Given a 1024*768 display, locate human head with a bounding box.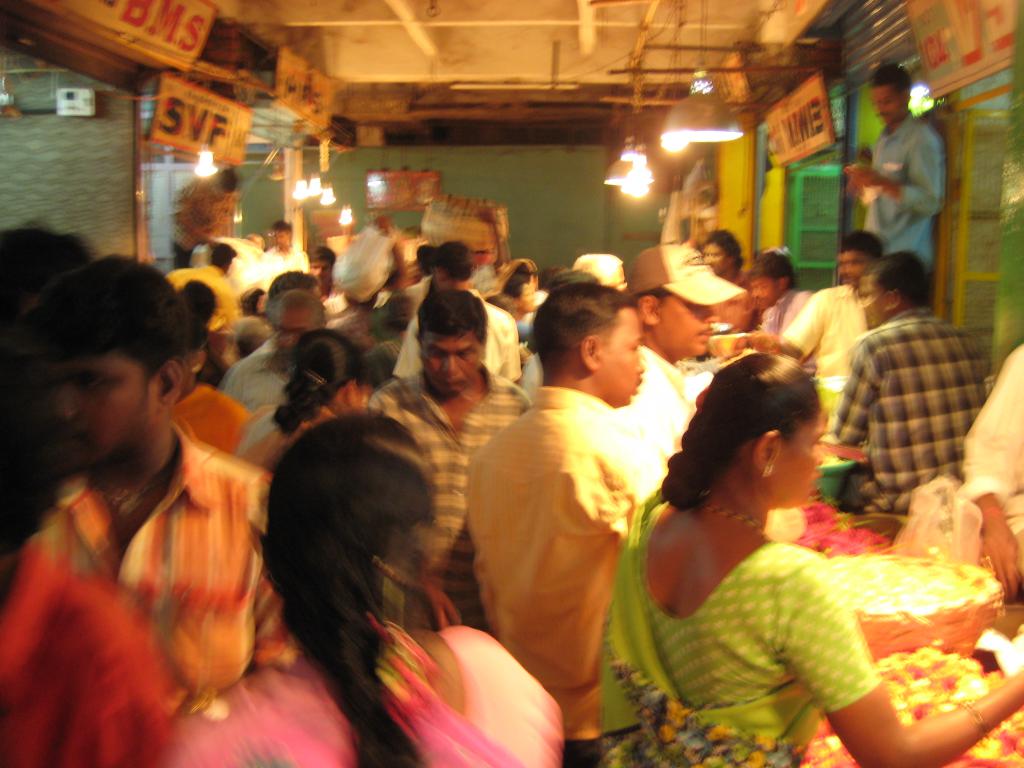
Located: box=[12, 259, 227, 482].
